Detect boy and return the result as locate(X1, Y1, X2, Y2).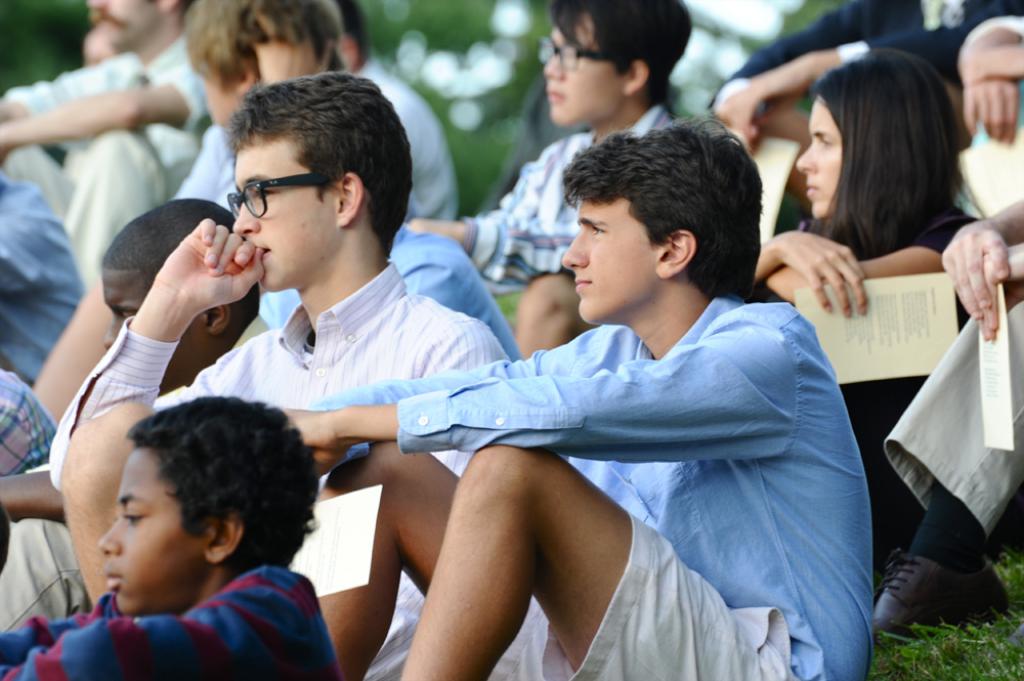
locate(33, 383, 371, 674).
